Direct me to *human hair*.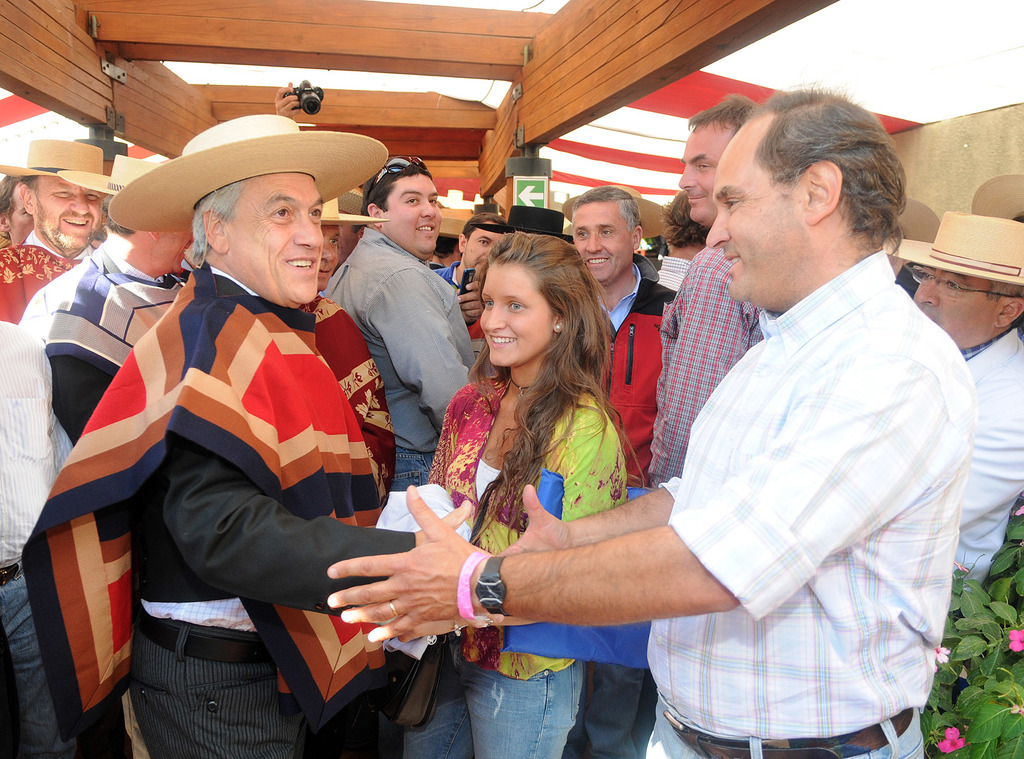
Direction: (left=431, top=235, right=458, bottom=260).
